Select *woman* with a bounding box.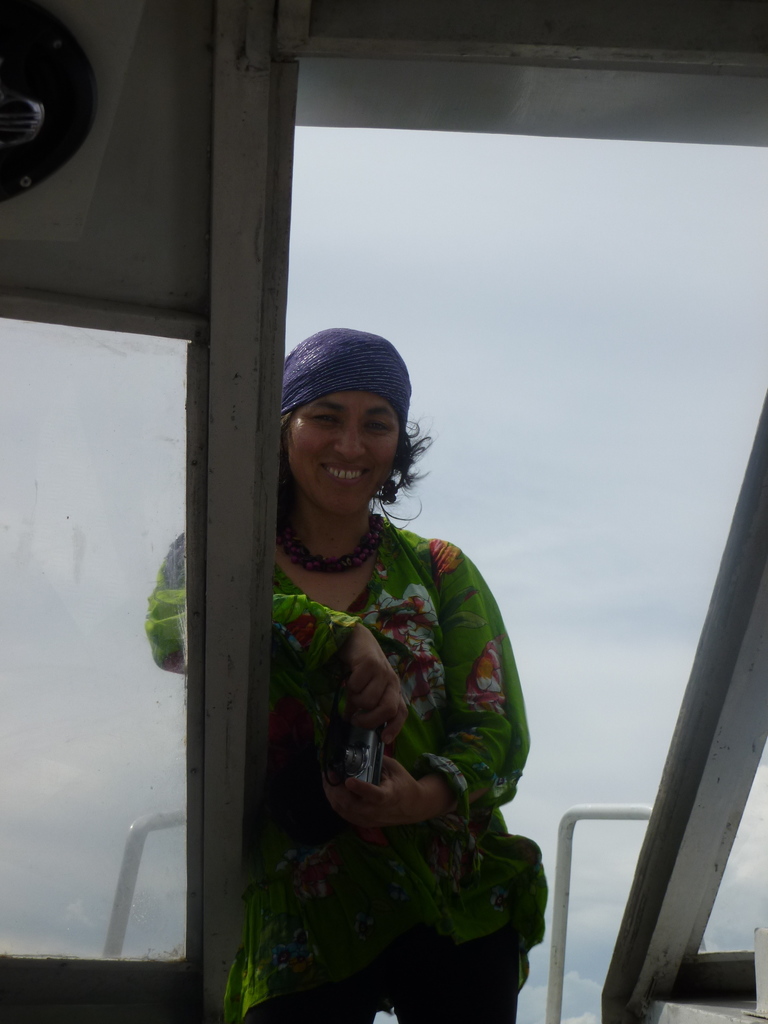
131,328,543,1023.
